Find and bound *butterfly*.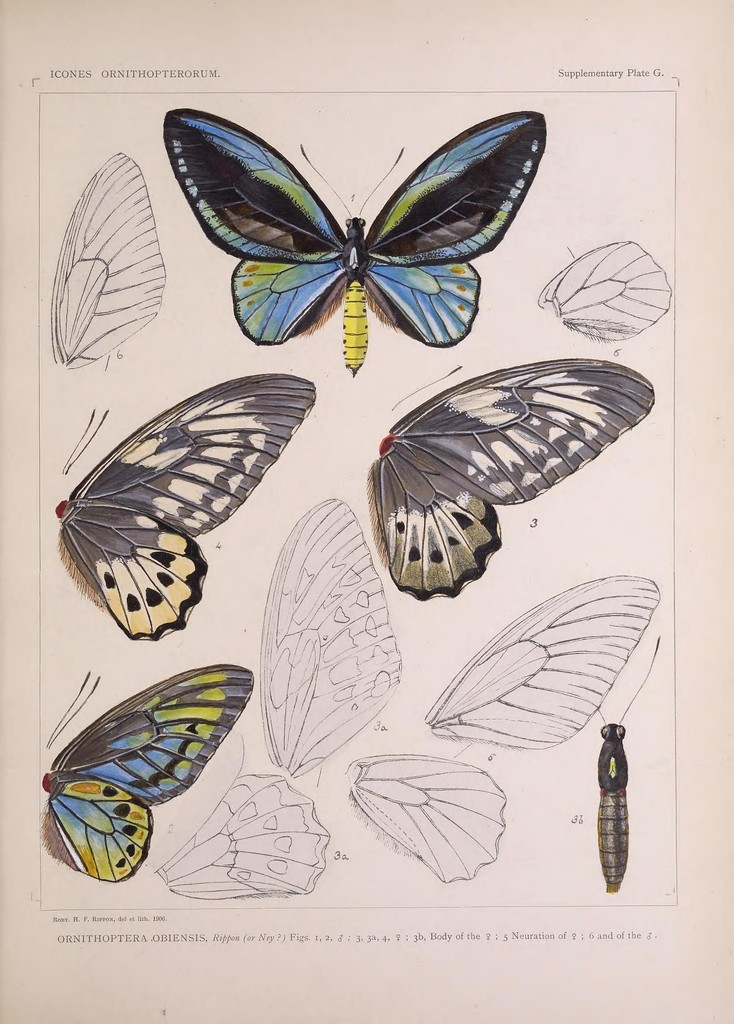
Bound: Rect(51, 369, 318, 645).
